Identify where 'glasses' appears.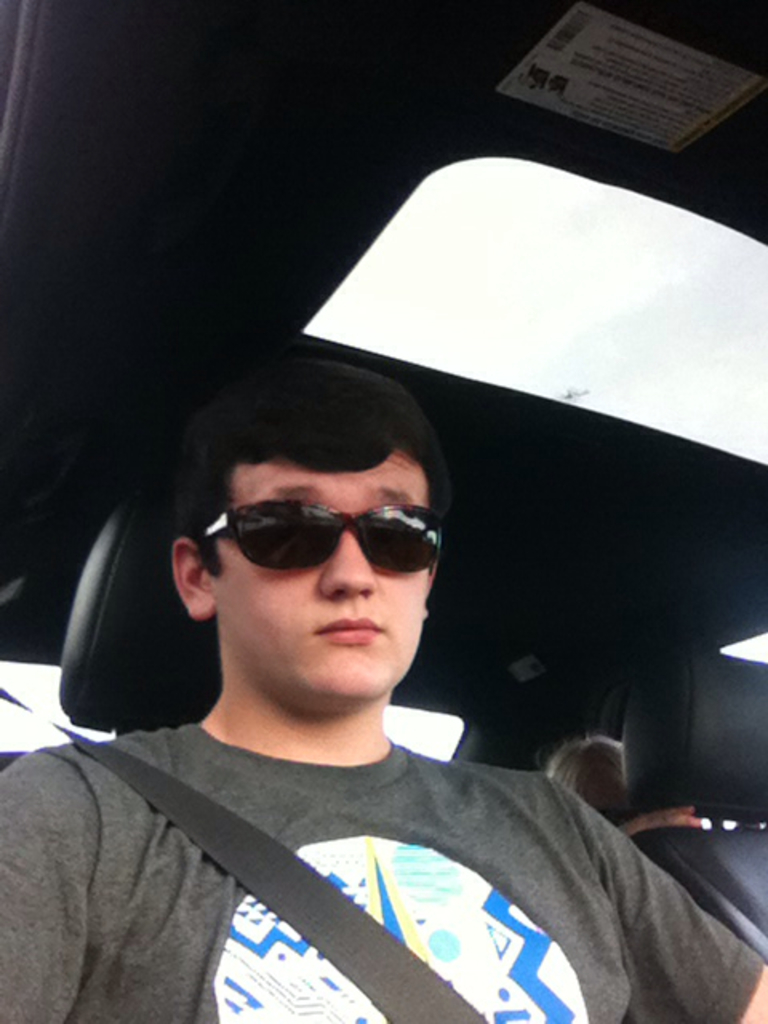
Appears at <box>195,502,474,582</box>.
